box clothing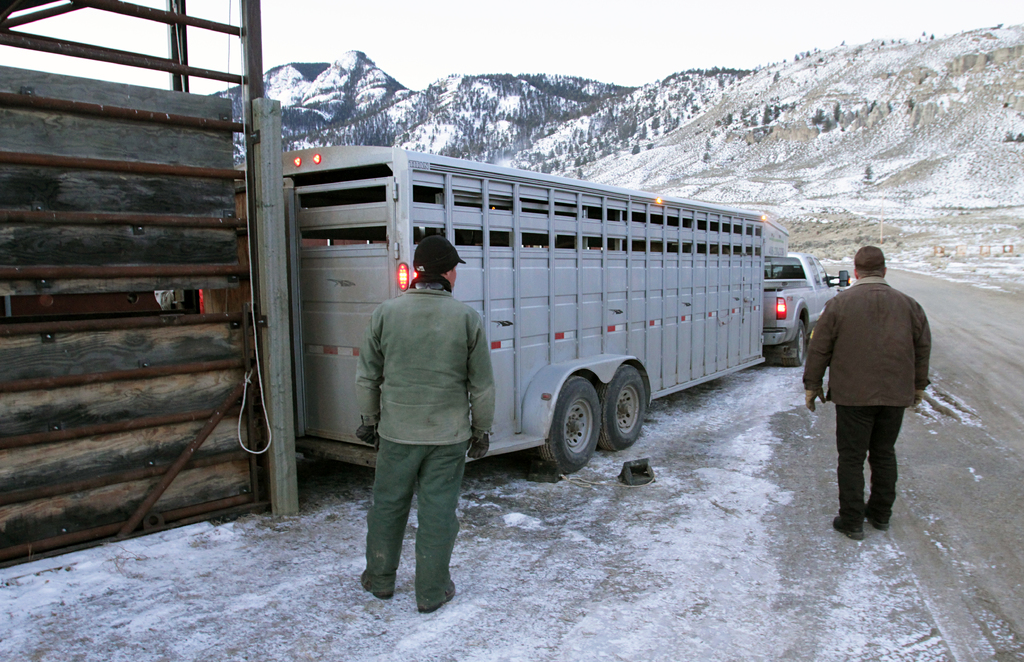
pyautogui.locateOnScreen(354, 277, 498, 609)
